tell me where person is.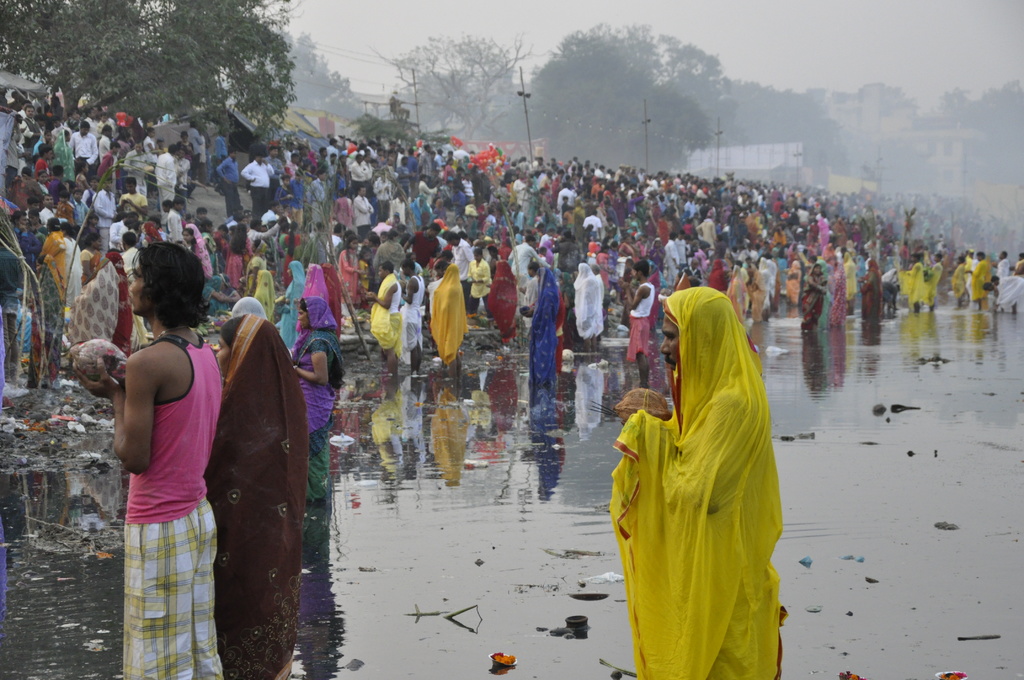
person is at 107/245/148/358.
